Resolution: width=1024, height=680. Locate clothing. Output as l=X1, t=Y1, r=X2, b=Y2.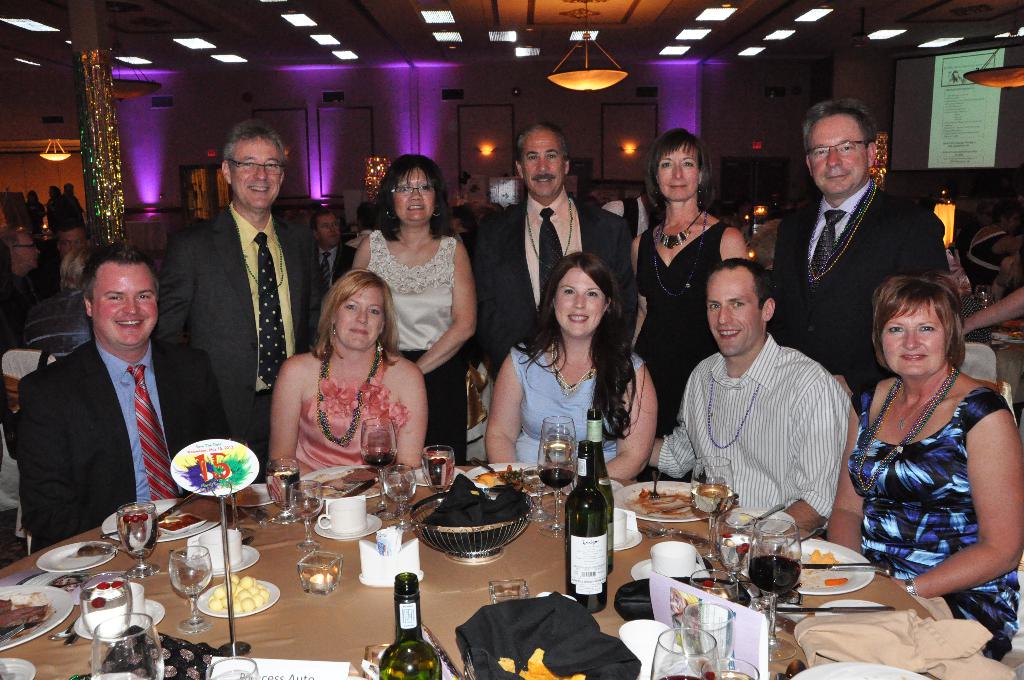
l=358, t=209, r=479, b=485.
